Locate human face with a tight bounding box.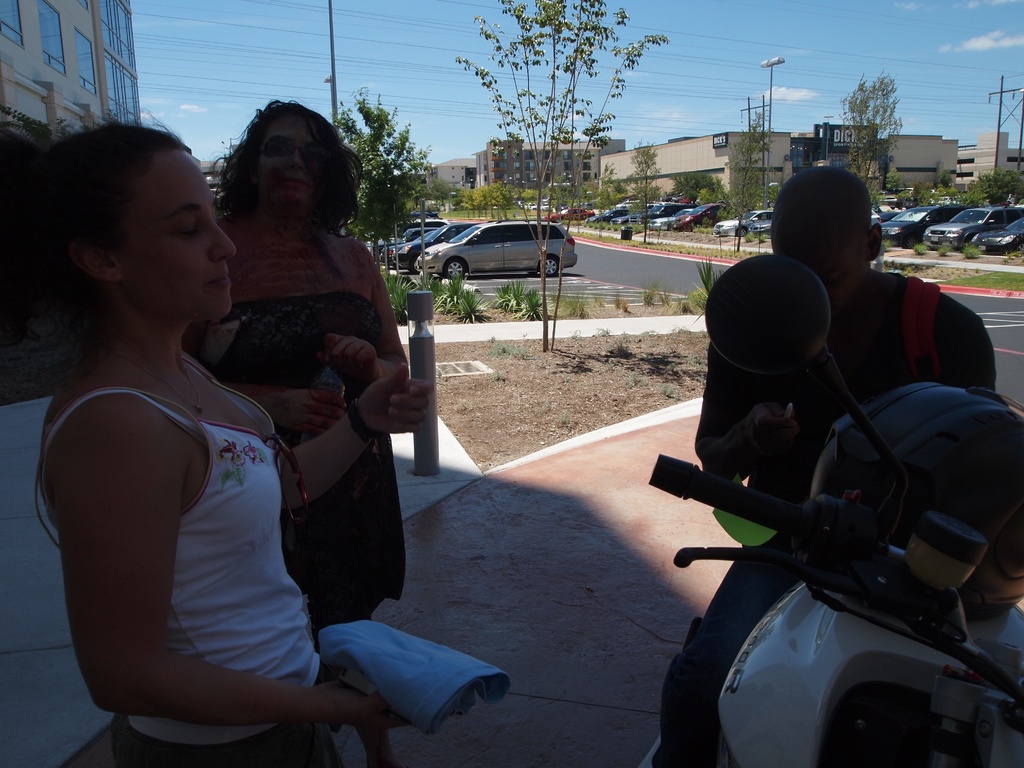
Rect(118, 148, 239, 331).
